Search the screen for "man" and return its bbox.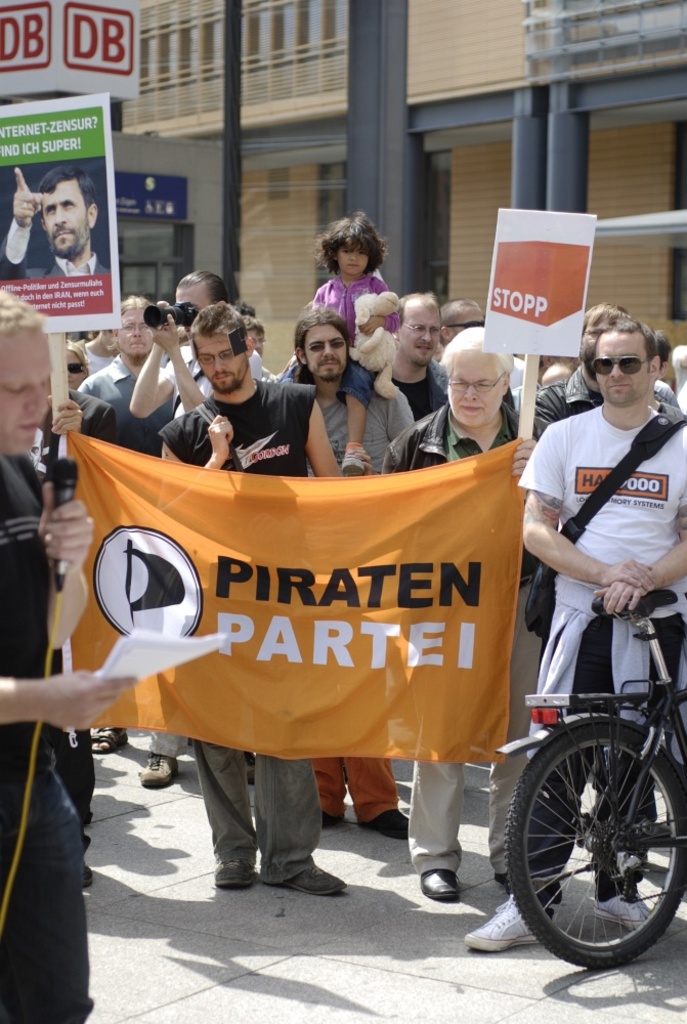
Found: 291,304,415,844.
